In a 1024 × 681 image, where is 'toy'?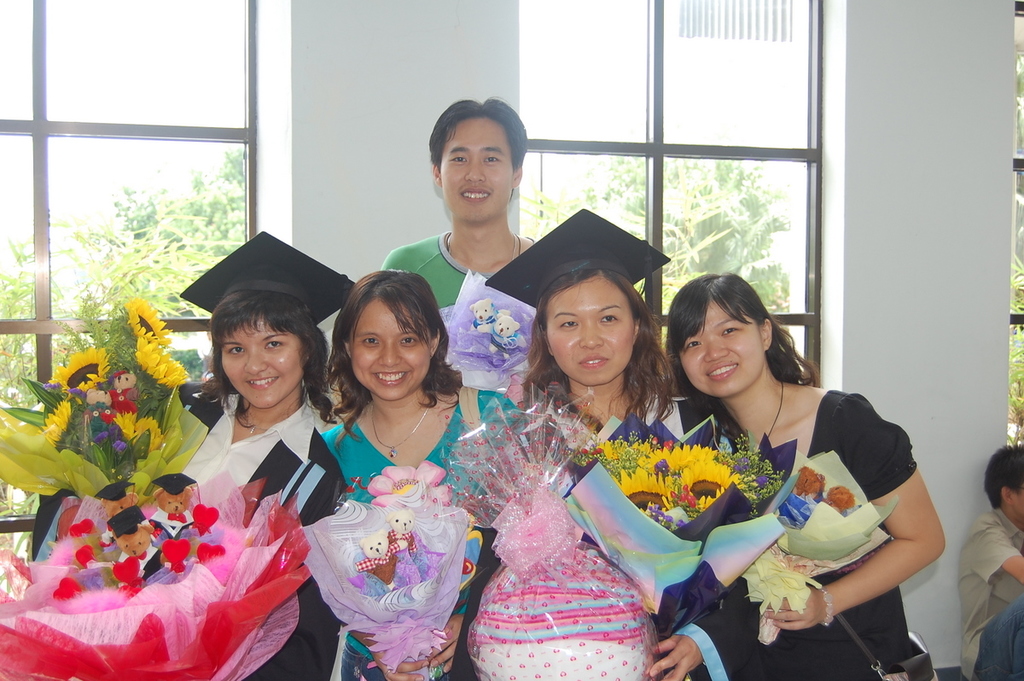
<bbox>354, 528, 409, 593</bbox>.
